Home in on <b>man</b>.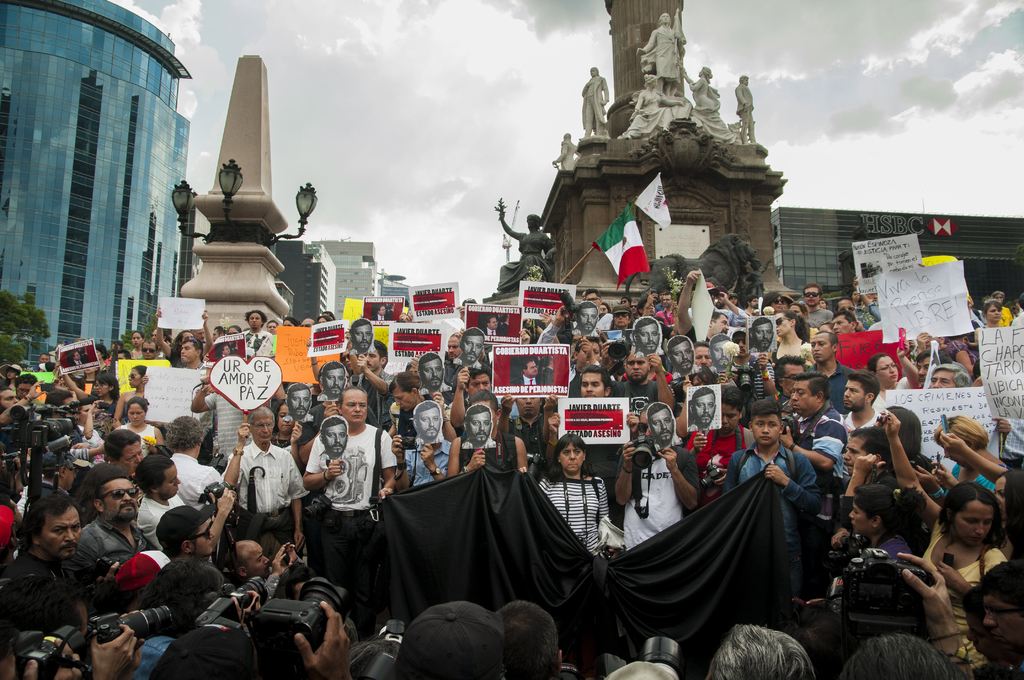
Homed in at (x1=396, y1=597, x2=502, y2=679).
